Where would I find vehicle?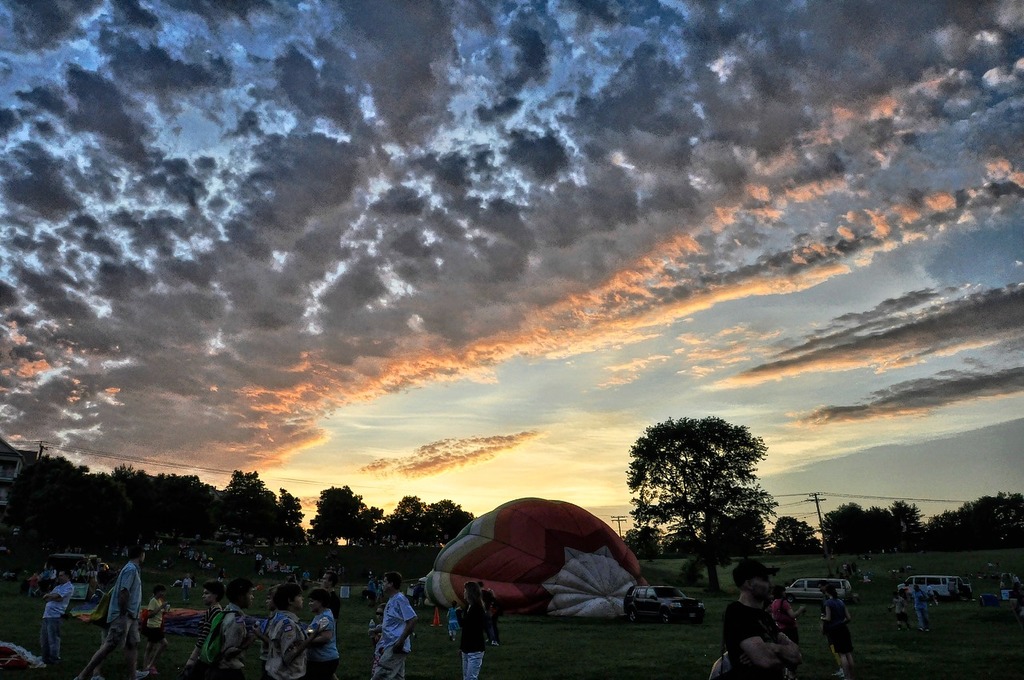
At [left=784, top=576, right=853, bottom=602].
